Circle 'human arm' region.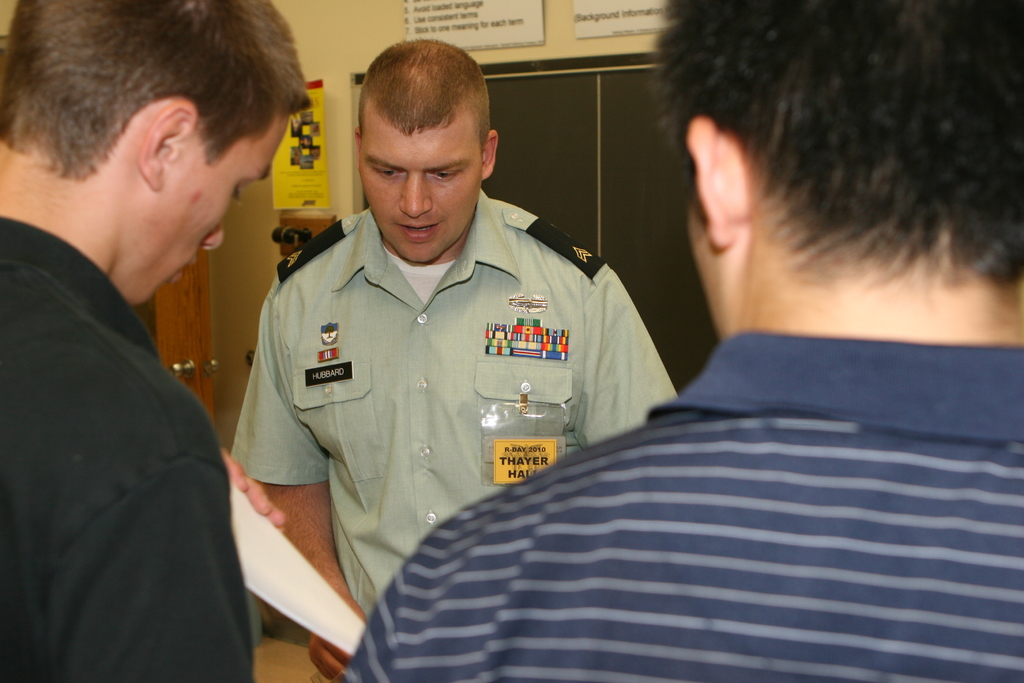
Region: x1=305, y1=585, x2=367, y2=679.
